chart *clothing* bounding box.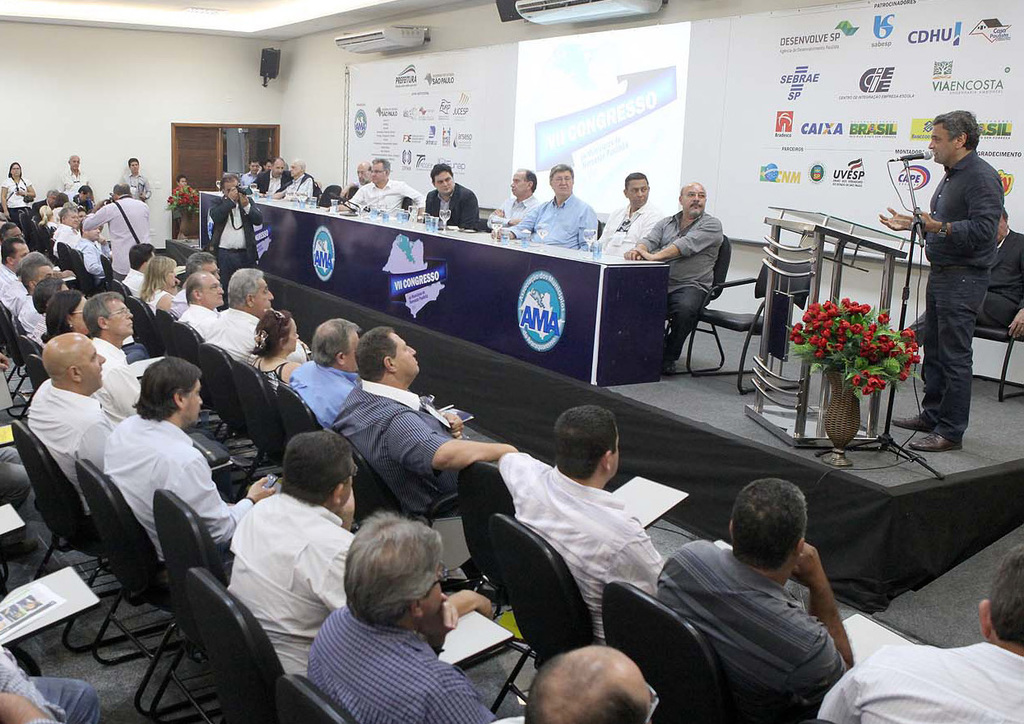
Charted: <box>493,194,532,229</box>.
